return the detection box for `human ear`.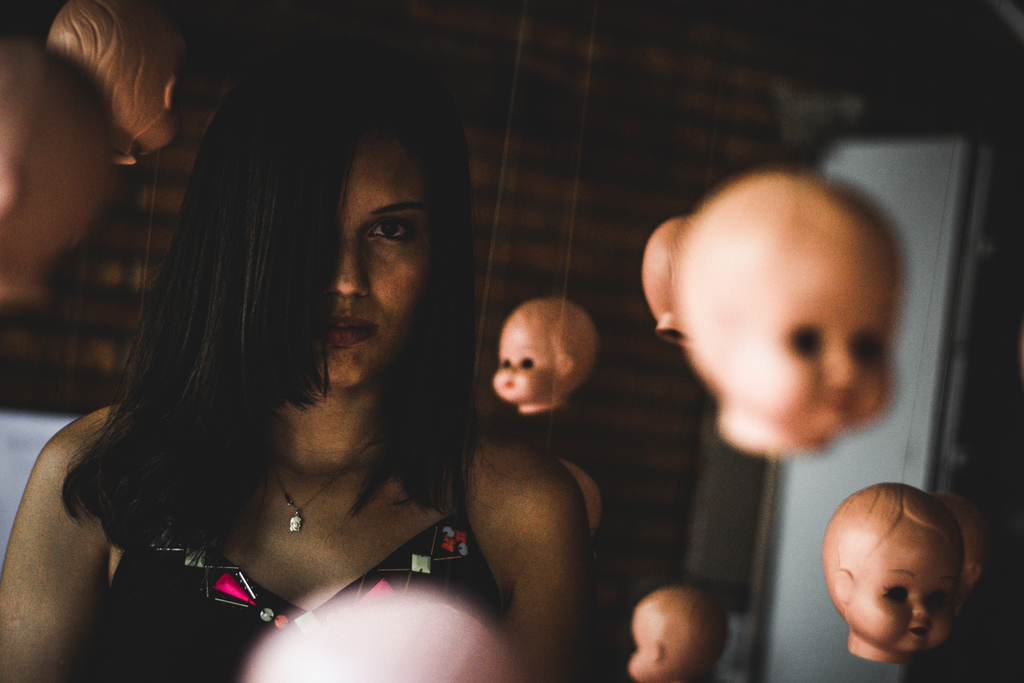
left=556, top=352, right=577, bottom=372.
